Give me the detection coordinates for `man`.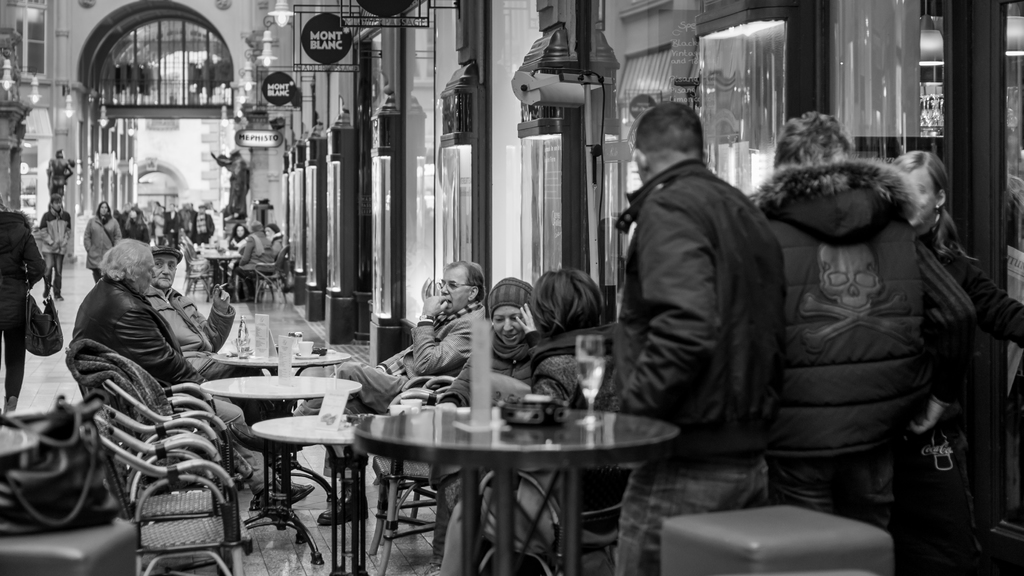
Rect(138, 243, 287, 479).
